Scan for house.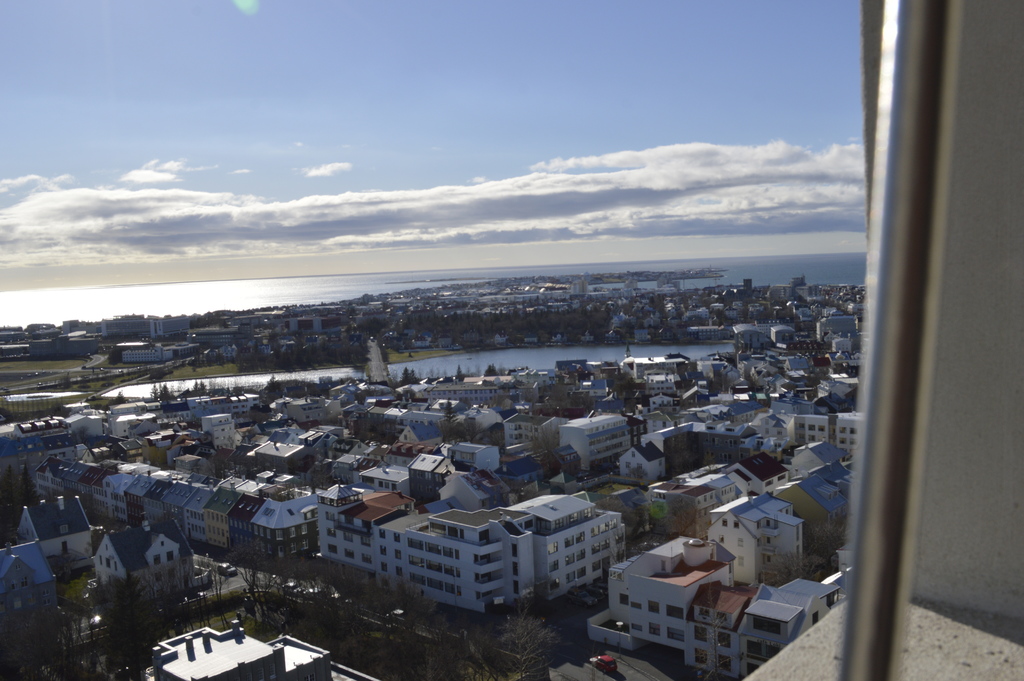
Scan result: pyautogui.locateOnScreen(458, 439, 502, 475).
